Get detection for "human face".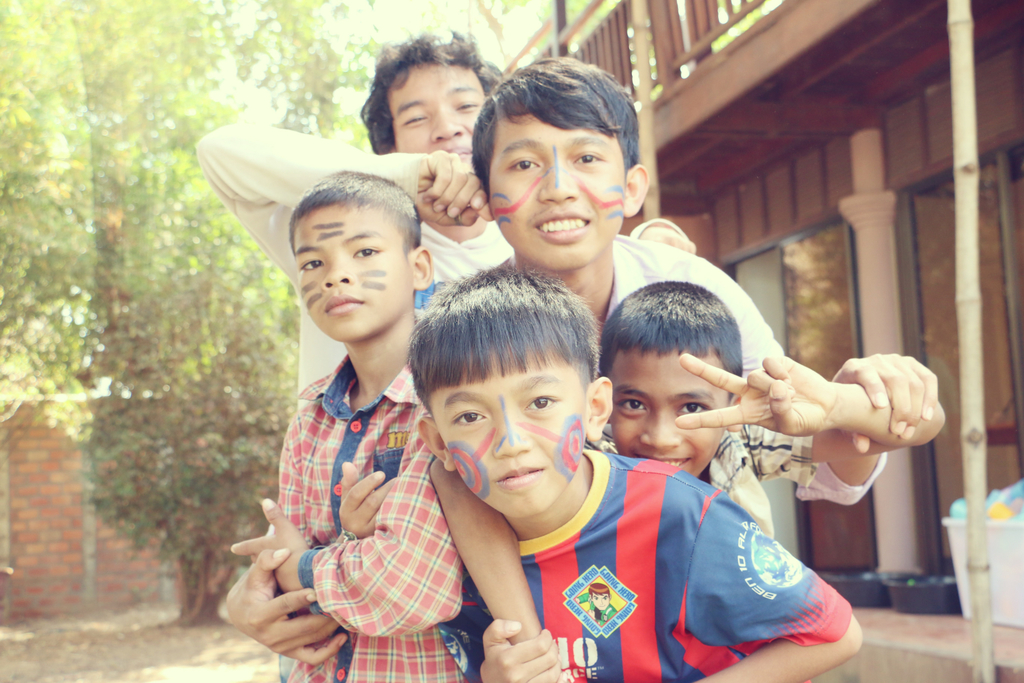
Detection: <region>626, 361, 726, 498</region>.
